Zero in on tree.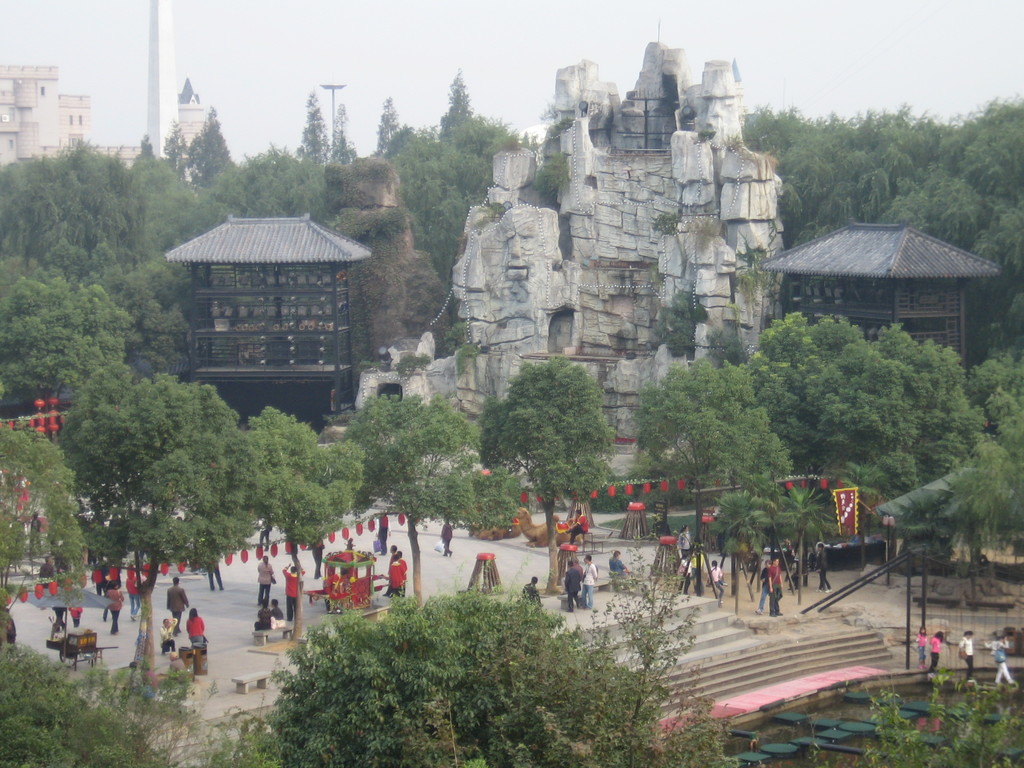
Zeroed in: [745,307,977,543].
